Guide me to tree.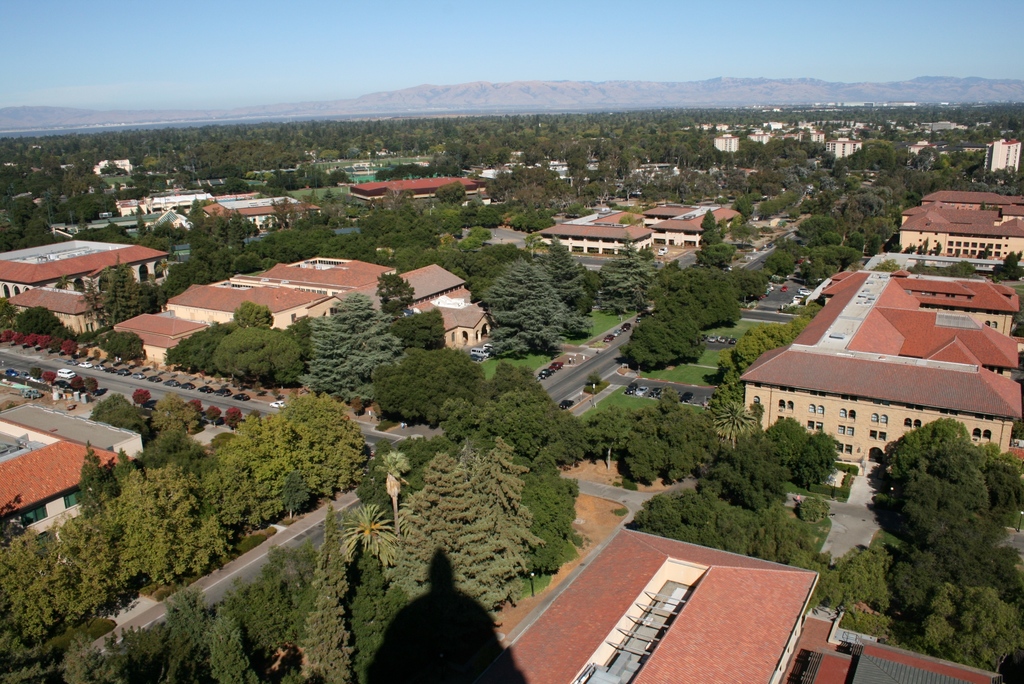
Guidance: <box>756,246,797,281</box>.
